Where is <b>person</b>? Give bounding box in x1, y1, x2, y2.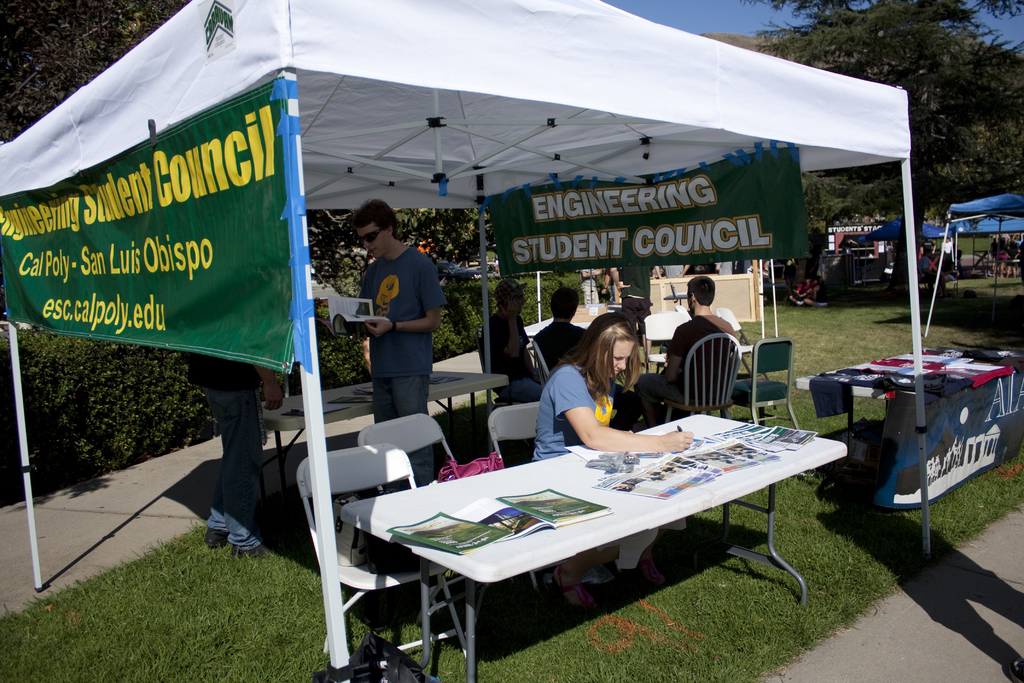
532, 278, 643, 411.
